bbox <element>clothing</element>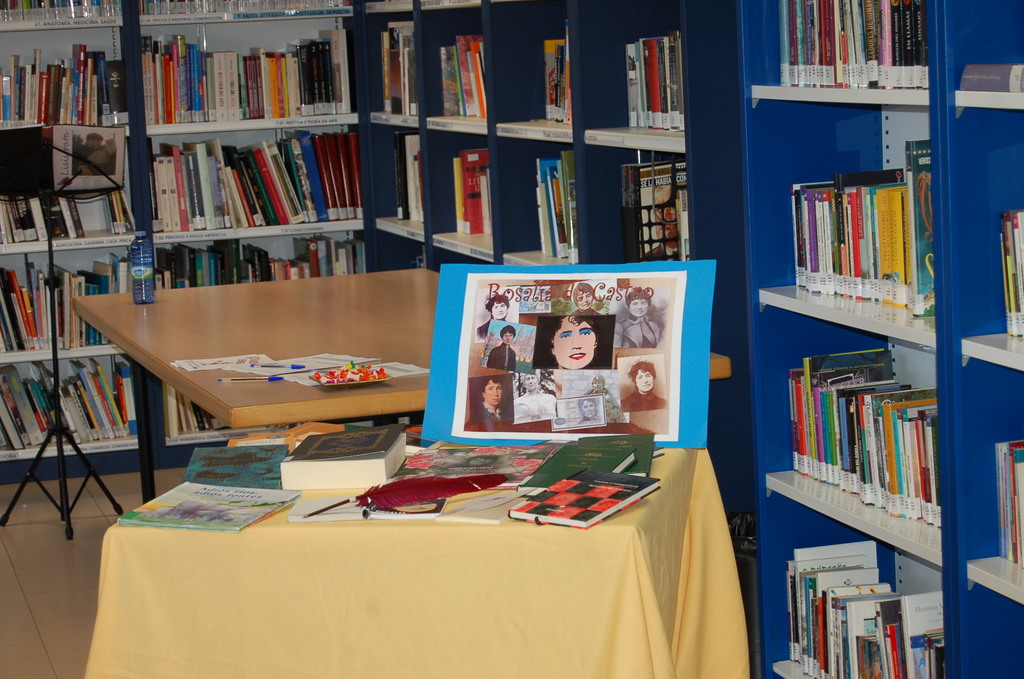
465 396 514 422
